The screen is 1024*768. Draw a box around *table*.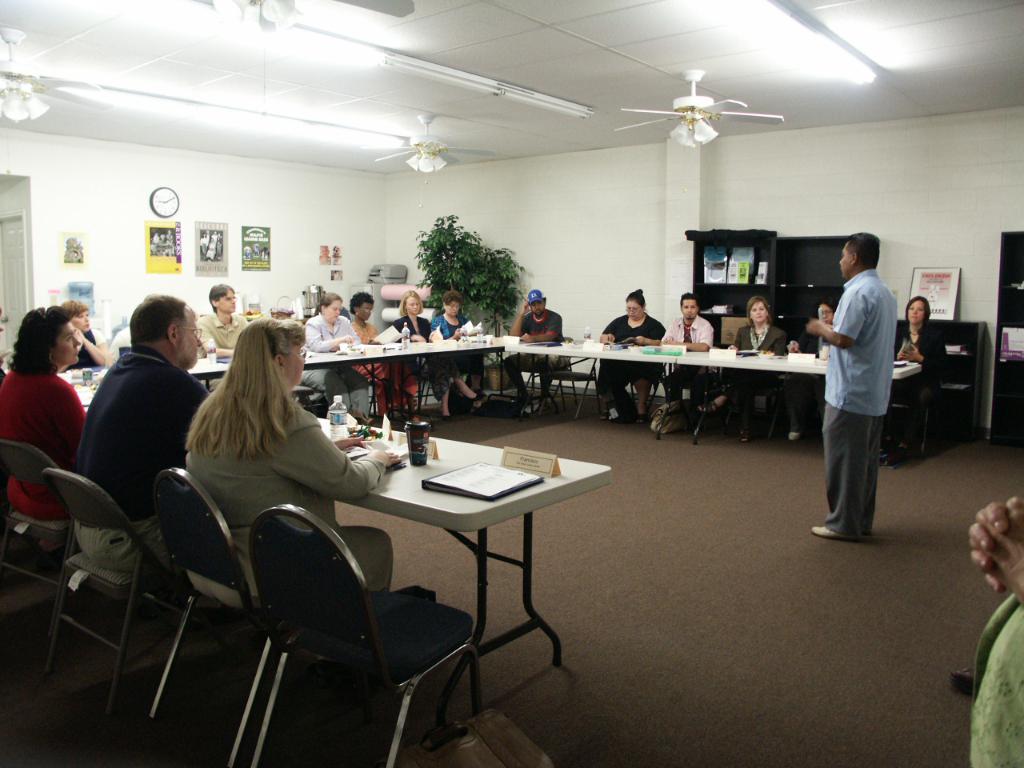
pyautogui.locateOnScreen(175, 322, 506, 429).
